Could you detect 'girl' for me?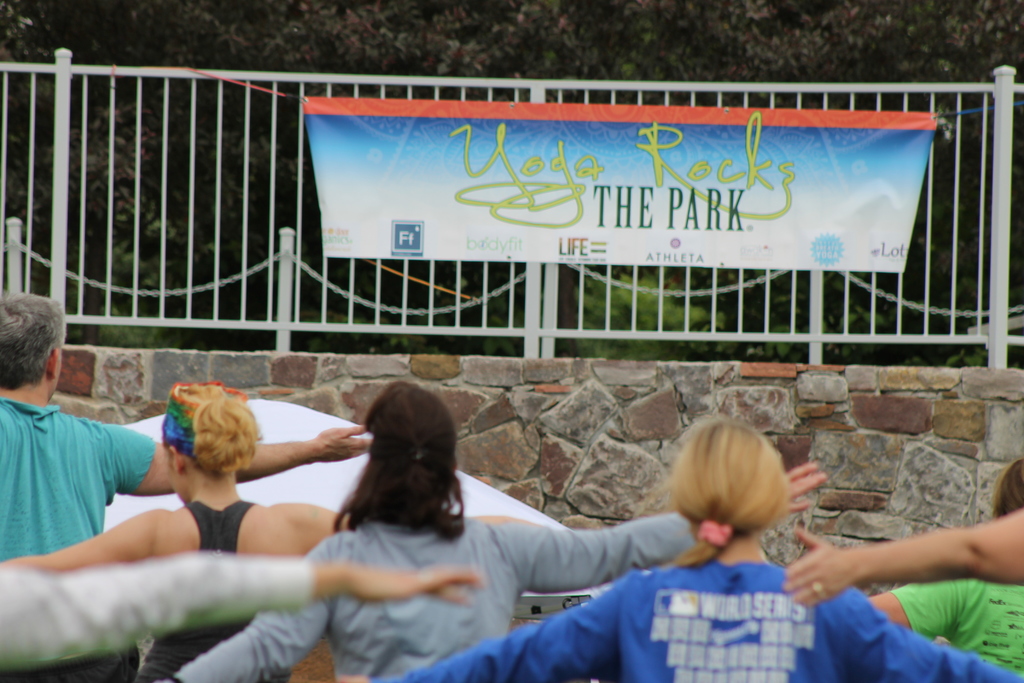
Detection result: l=172, t=386, r=826, b=682.
